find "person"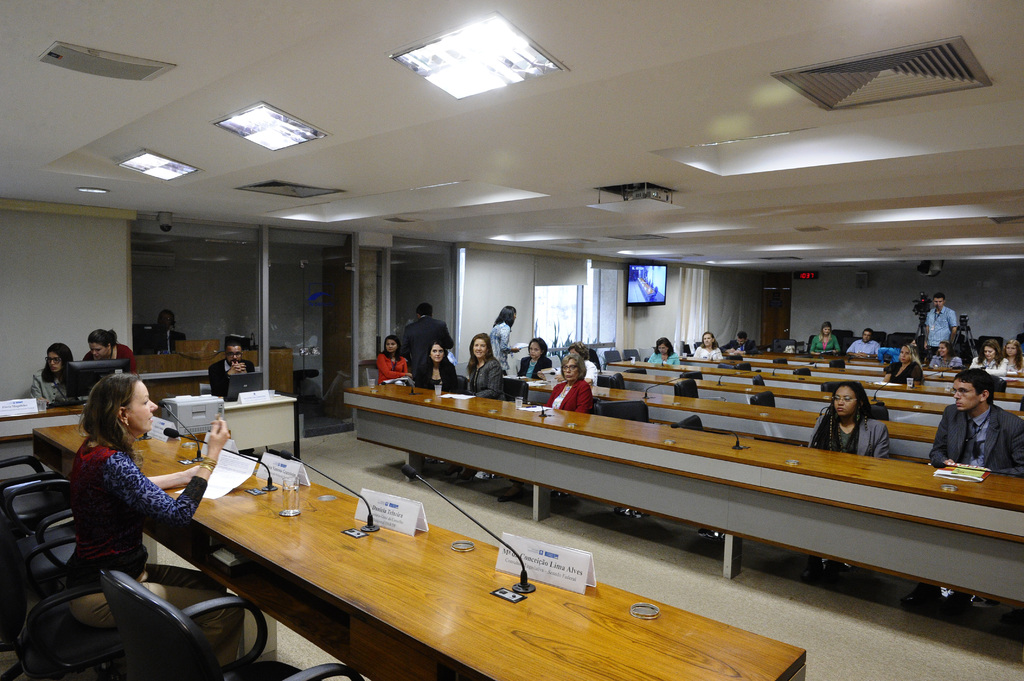
box(24, 340, 82, 403)
